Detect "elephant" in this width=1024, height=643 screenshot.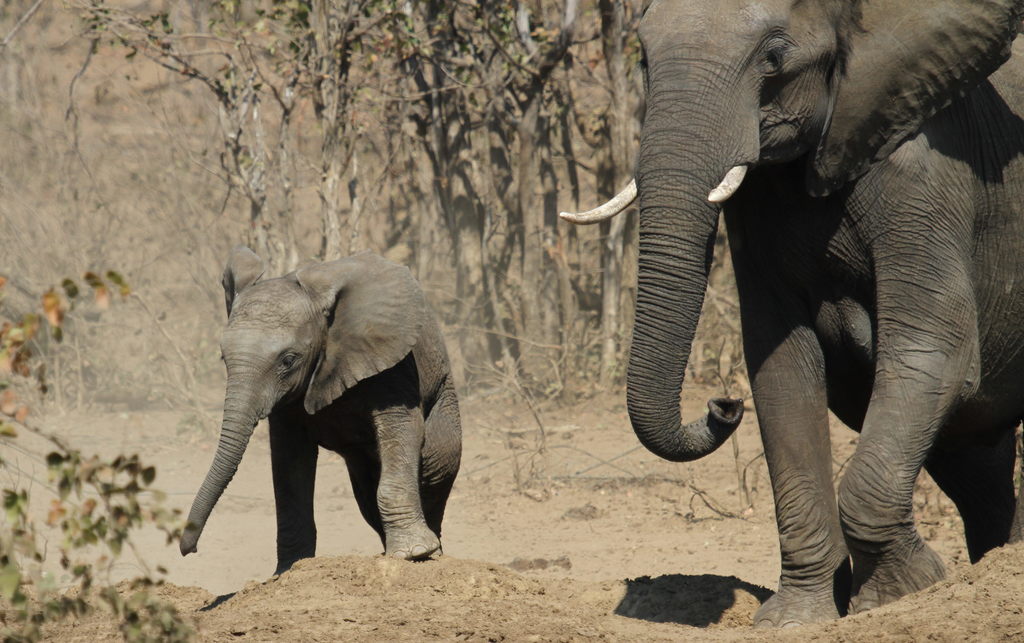
Detection: <box>159,258,463,584</box>.
